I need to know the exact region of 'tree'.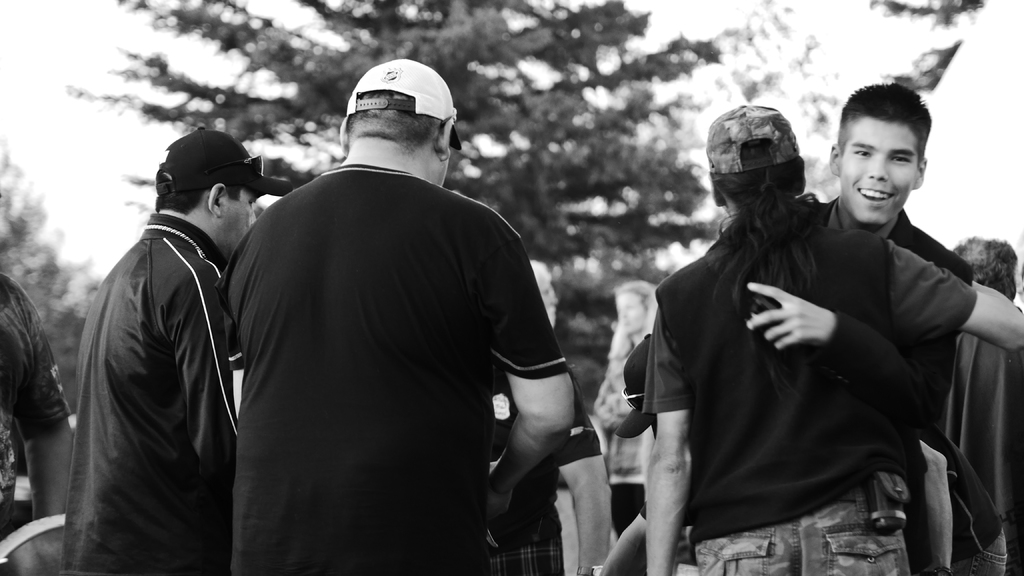
Region: box=[60, 0, 726, 410].
